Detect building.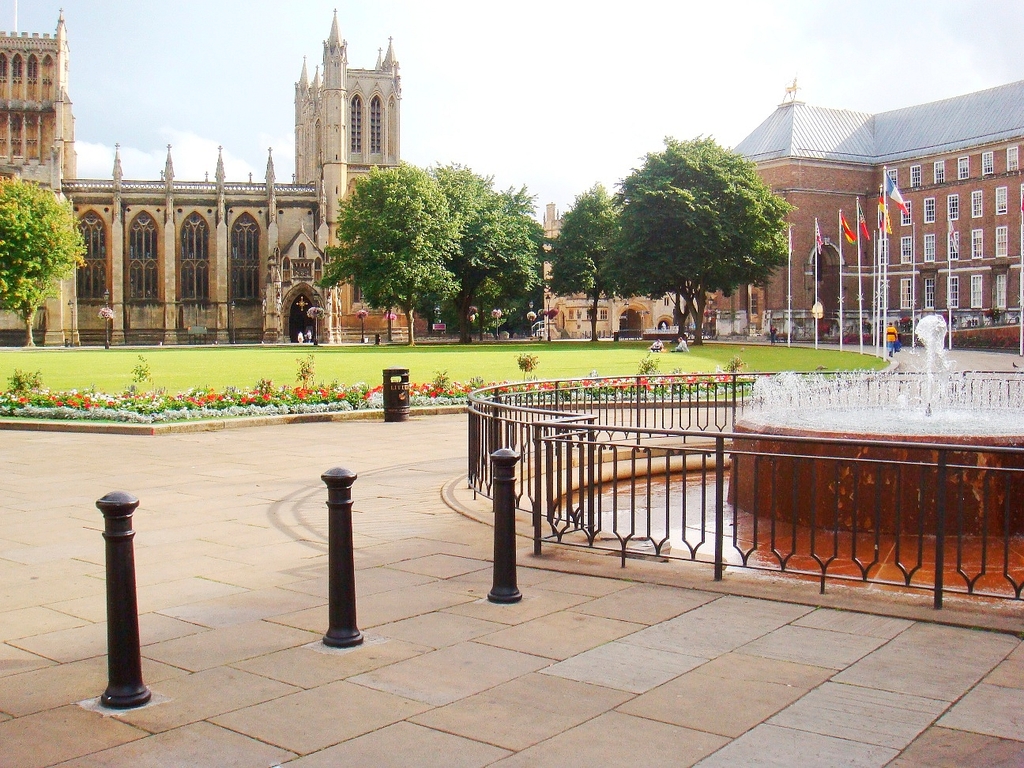
Detected at box(0, 0, 408, 346).
